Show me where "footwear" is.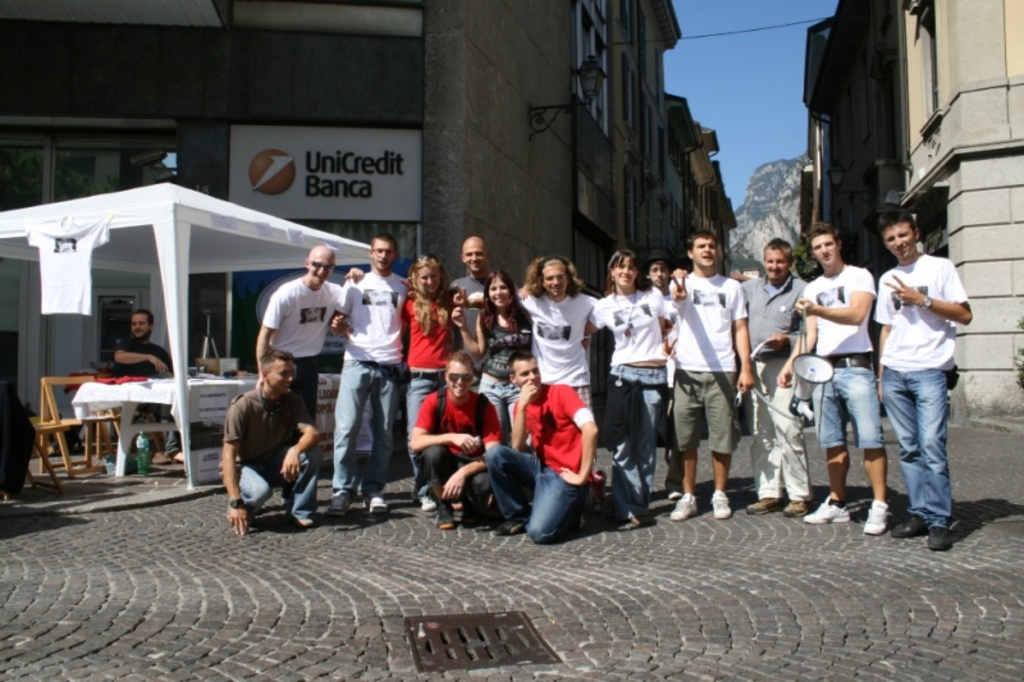
"footwear" is at <bbox>804, 496, 849, 521</bbox>.
